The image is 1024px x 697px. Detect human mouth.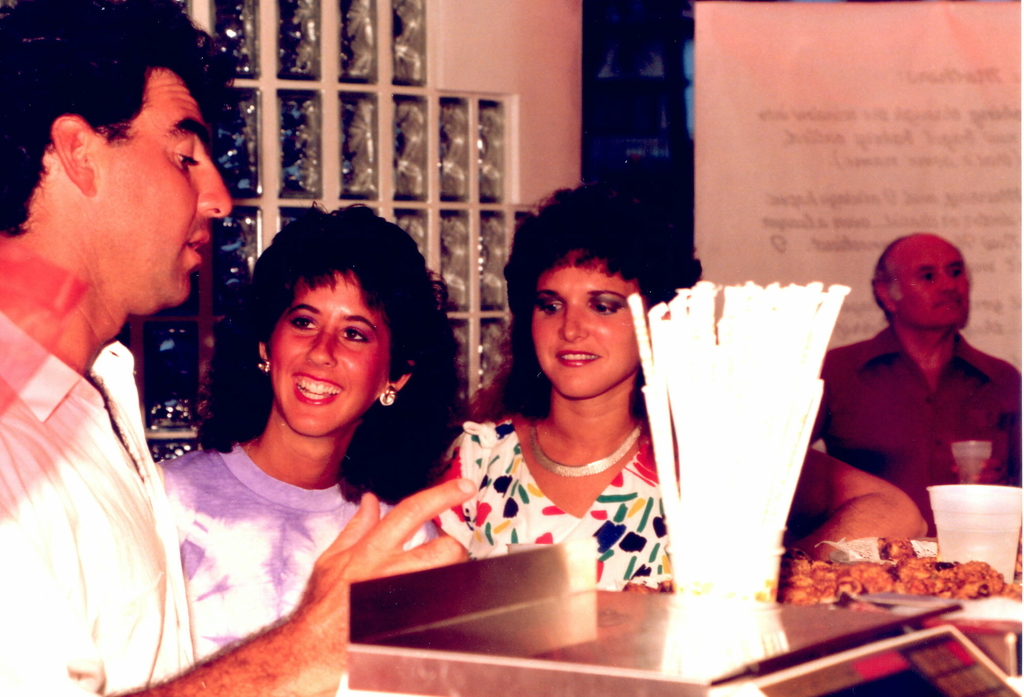
Detection: rect(932, 301, 961, 311).
